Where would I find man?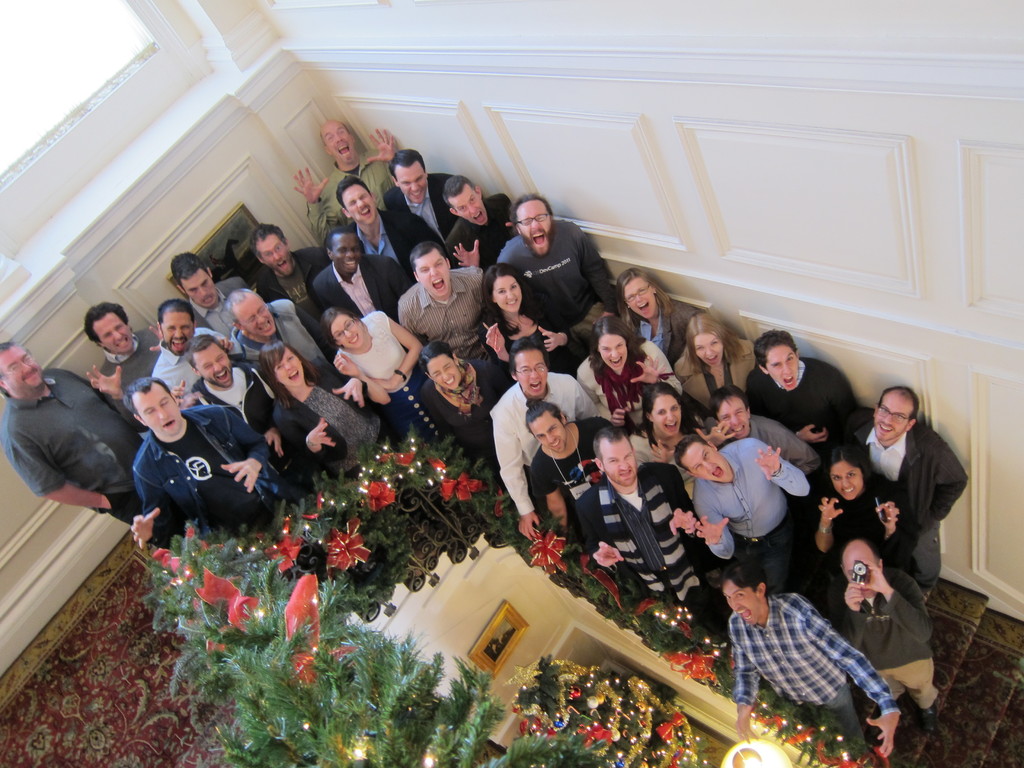
At box=[394, 243, 493, 401].
